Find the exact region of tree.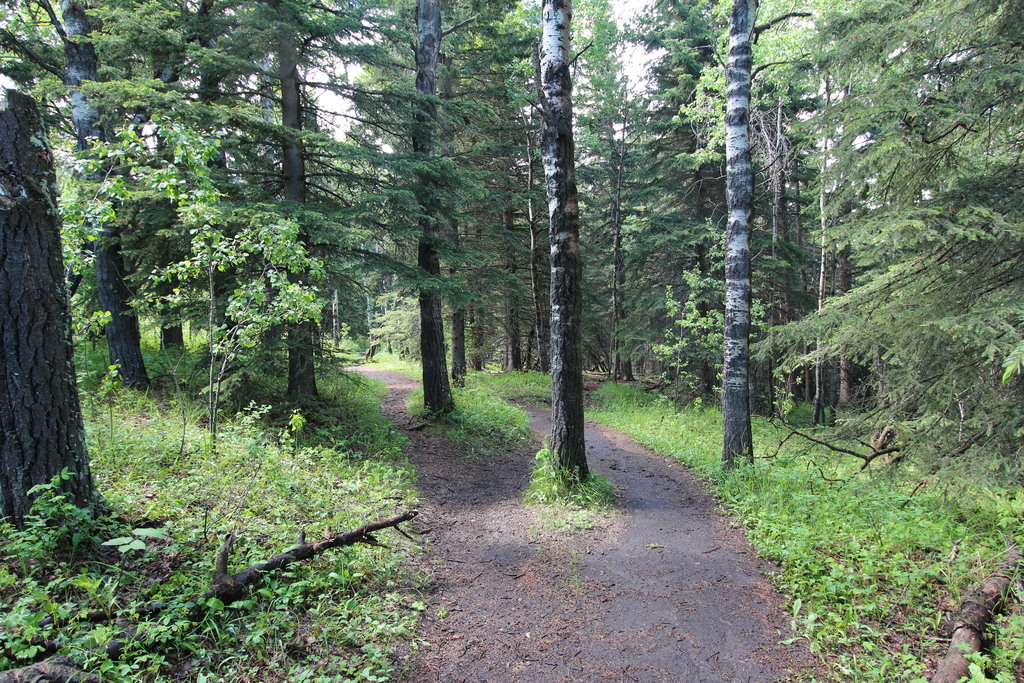
Exact region: 525,0,590,473.
